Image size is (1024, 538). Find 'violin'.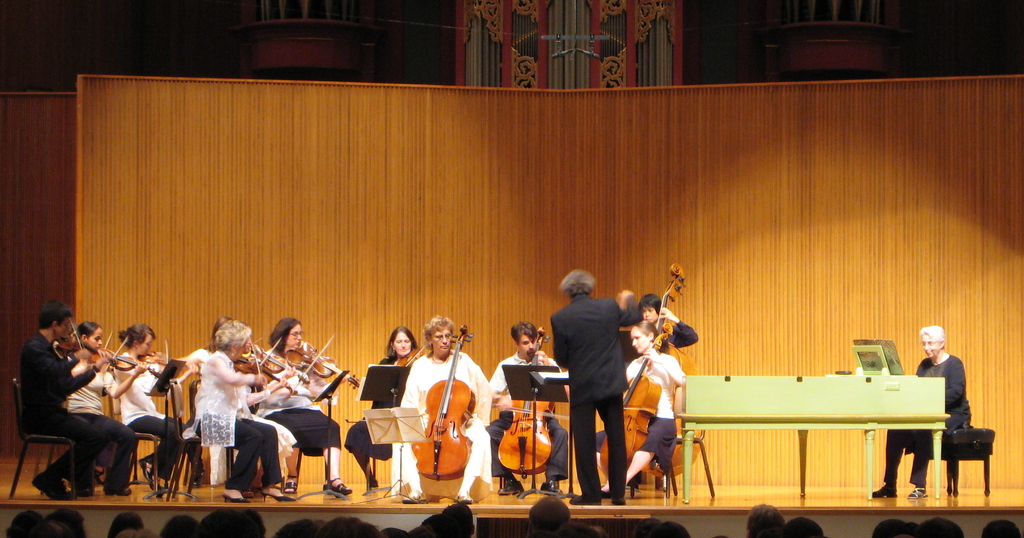
rect(228, 335, 291, 392).
